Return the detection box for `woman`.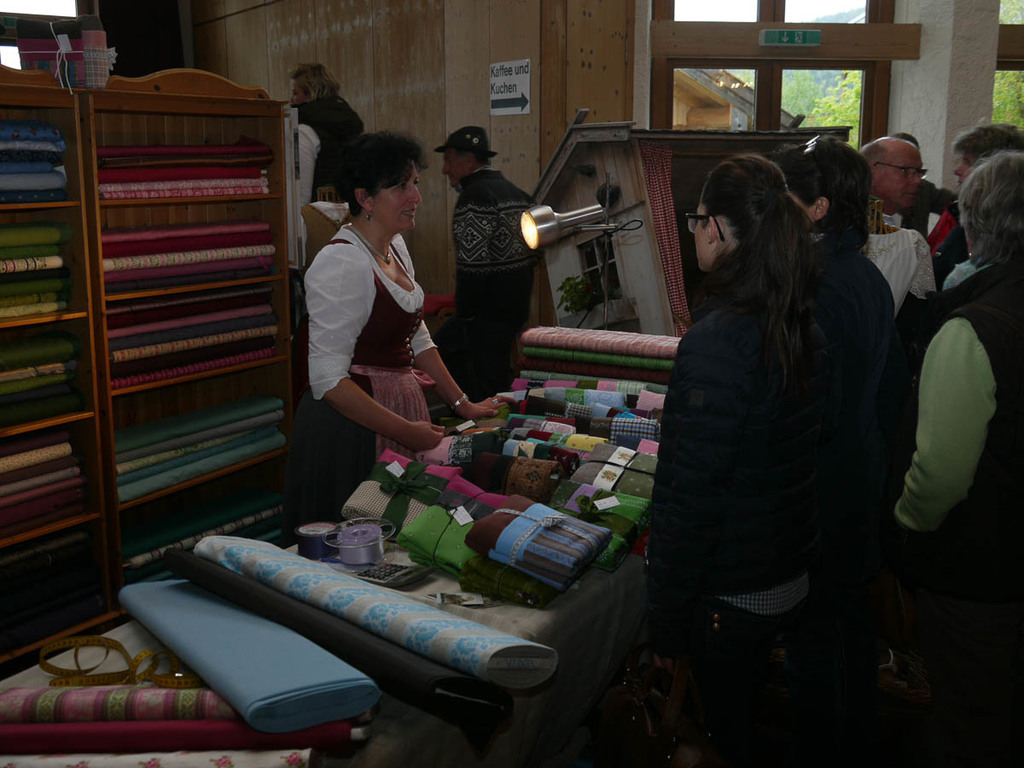
bbox(768, 134, 900, 707).
